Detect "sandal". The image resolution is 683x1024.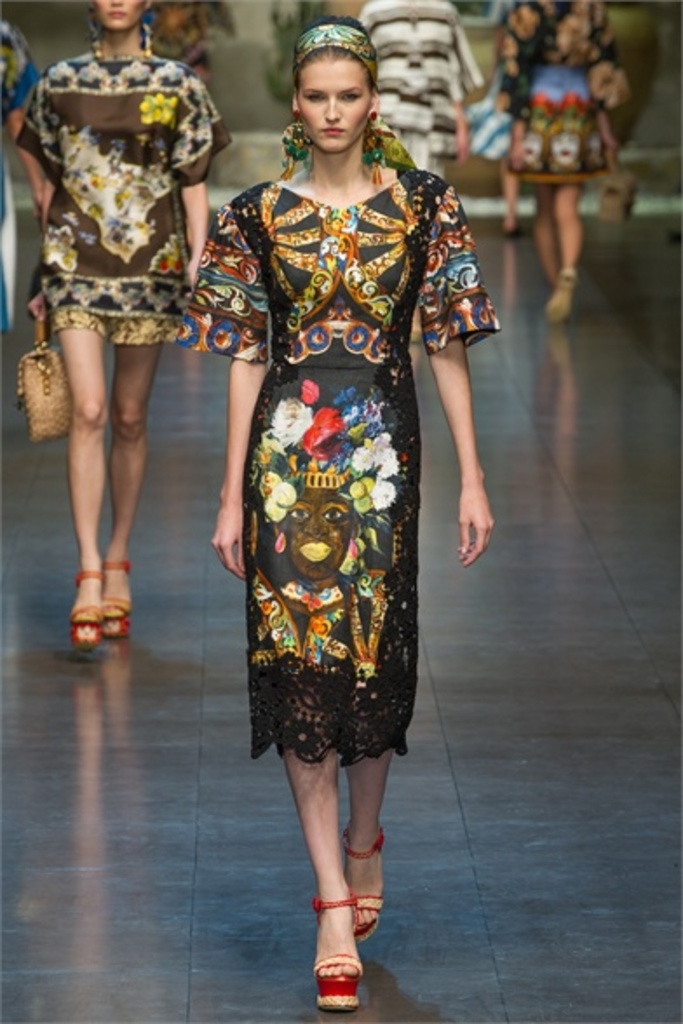
<box>101,556,132,634</box>.
